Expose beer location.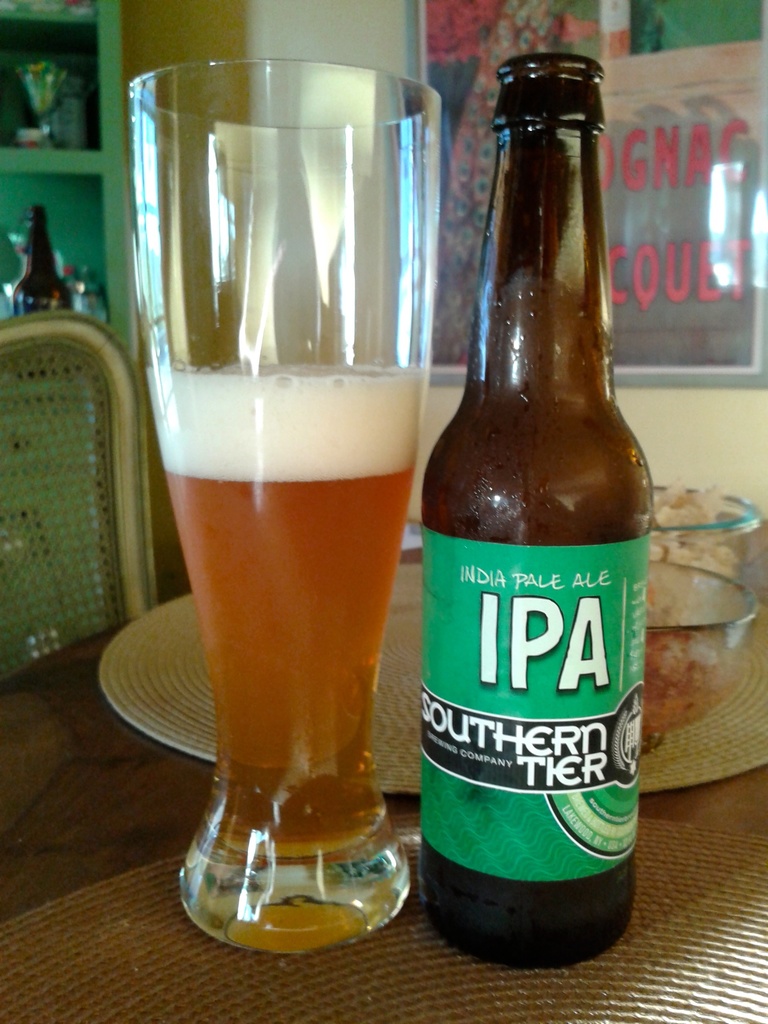
Exposed at box(420, 49, 653, 972).
